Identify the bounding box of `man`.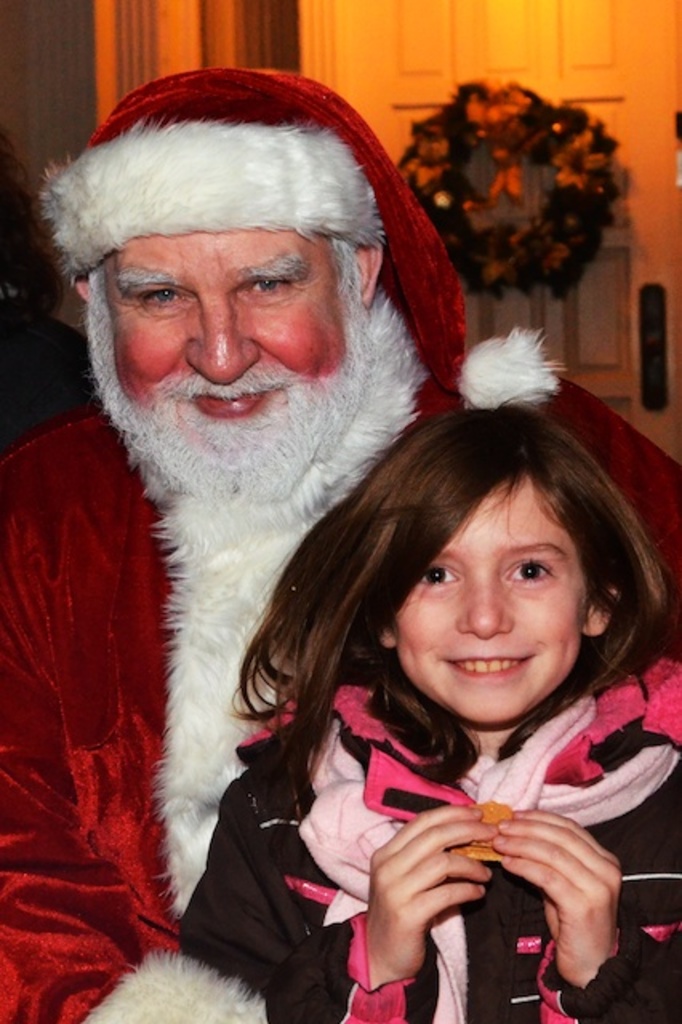
BBox(0, 51, 680, 1022).
